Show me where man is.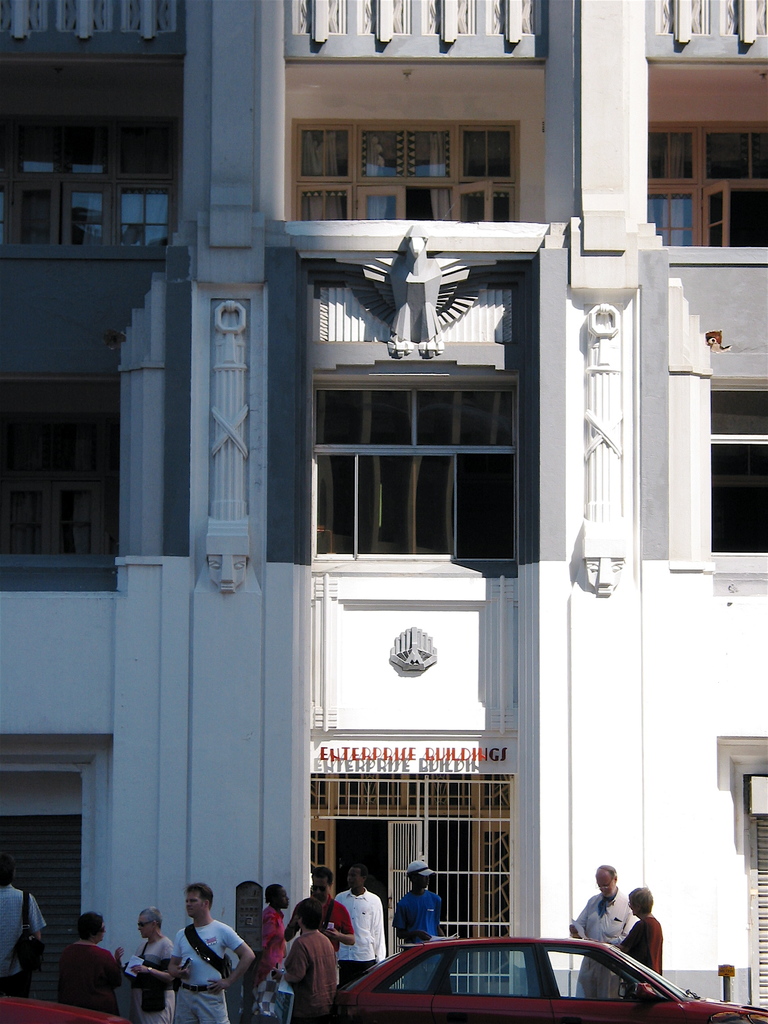
man is at (x1=332, y1=858, x2=382, y2=986).
